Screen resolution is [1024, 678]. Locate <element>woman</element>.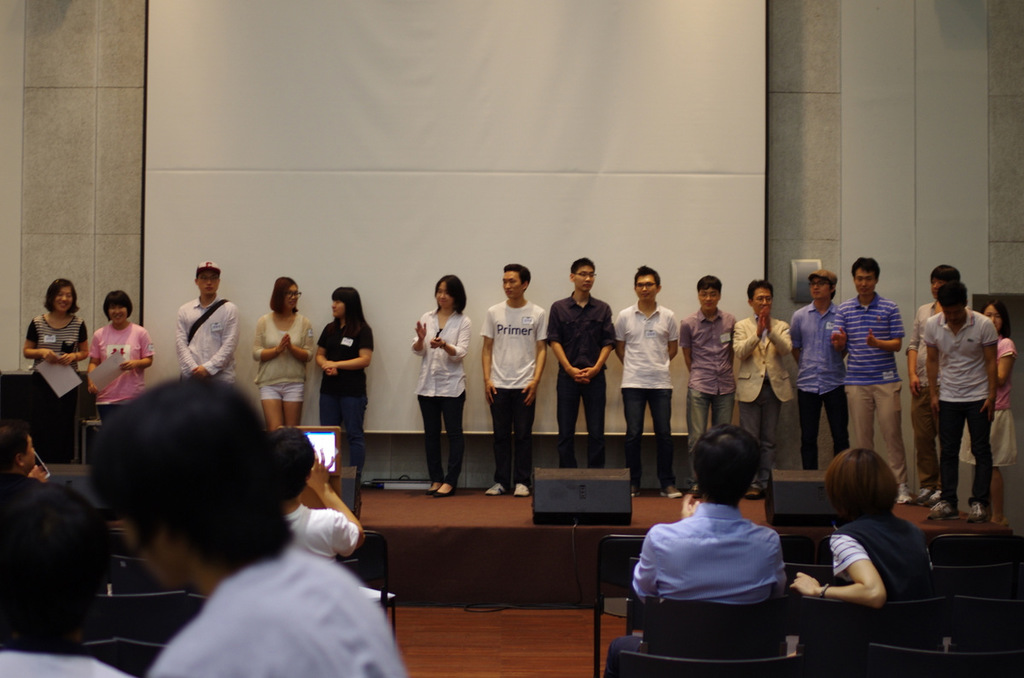
[790,448,933,605].
